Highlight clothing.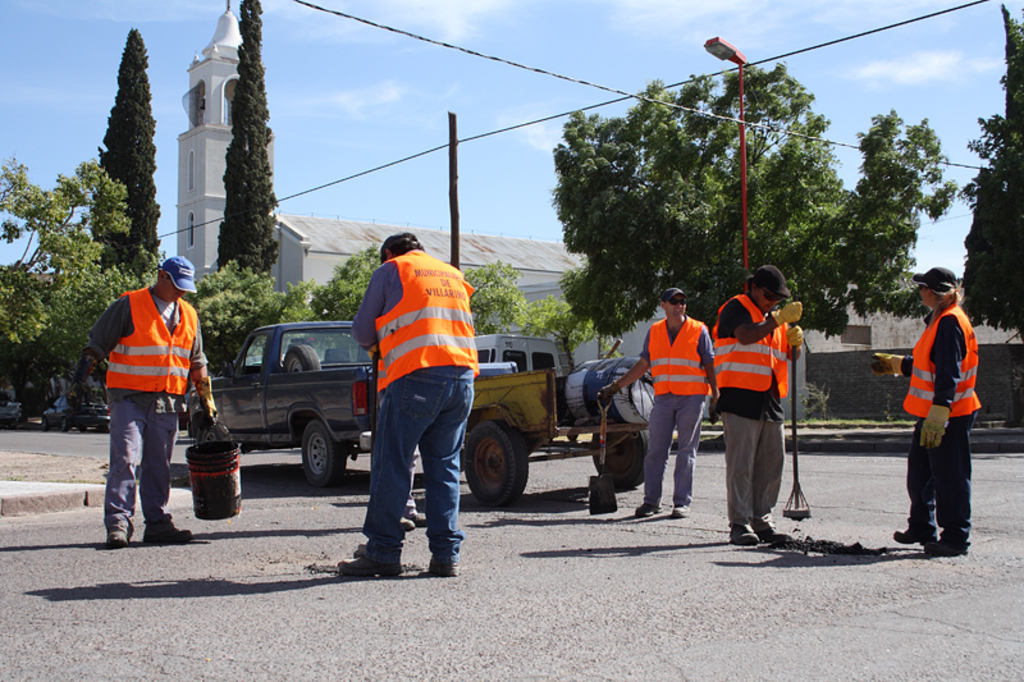
Highlighted region: detection(636, 308, 713, 514).
